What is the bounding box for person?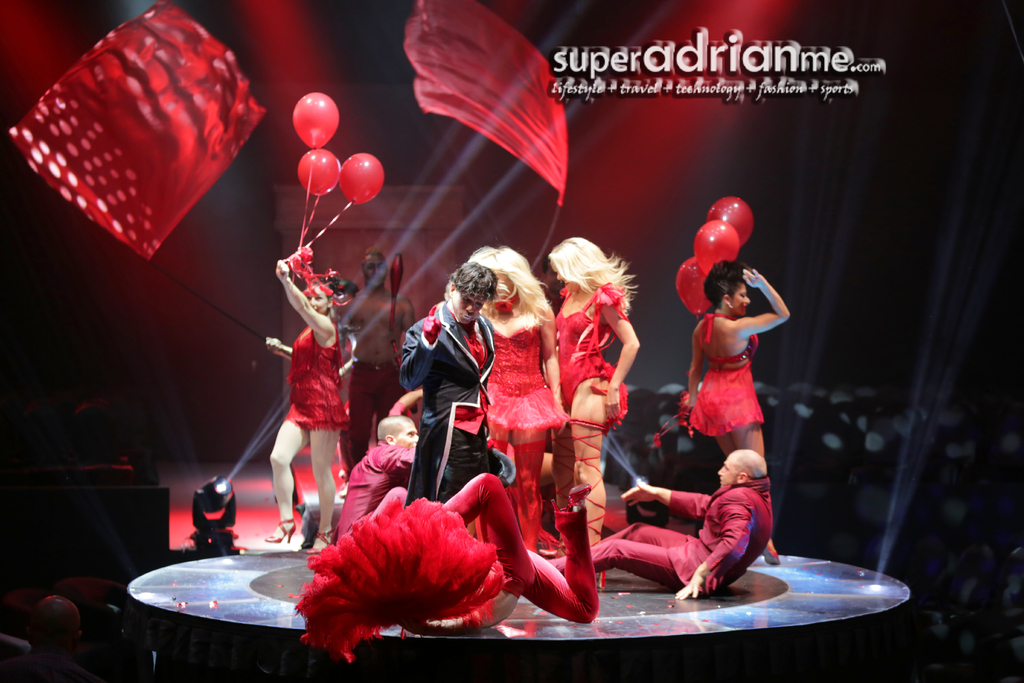
rect(328, 414, 420, 548).
